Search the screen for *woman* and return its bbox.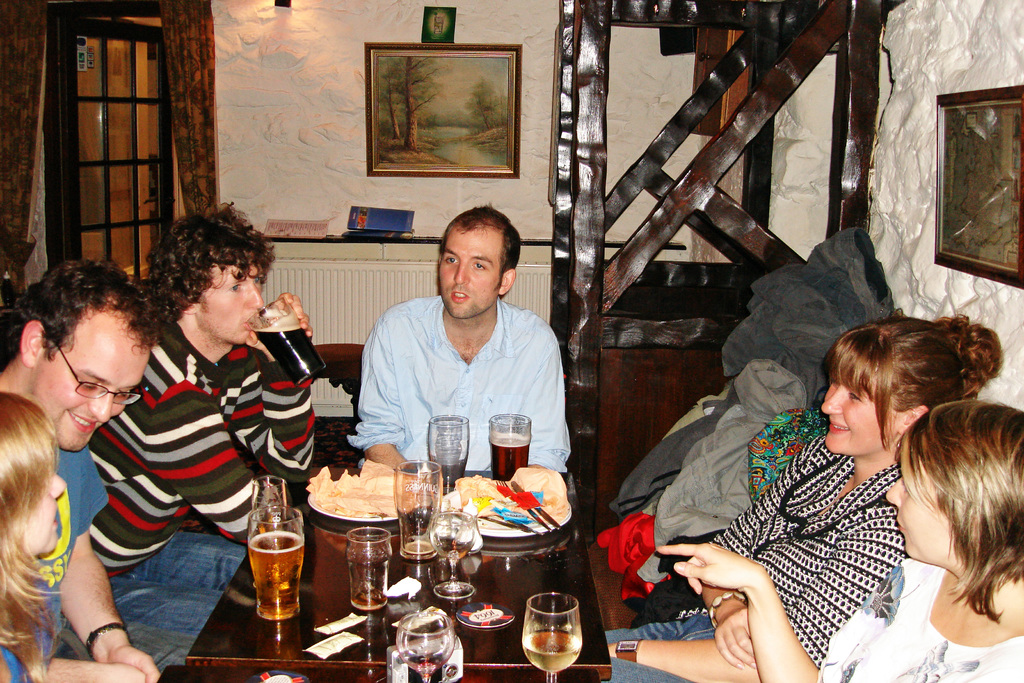
Found: (598,315,1004,682).
